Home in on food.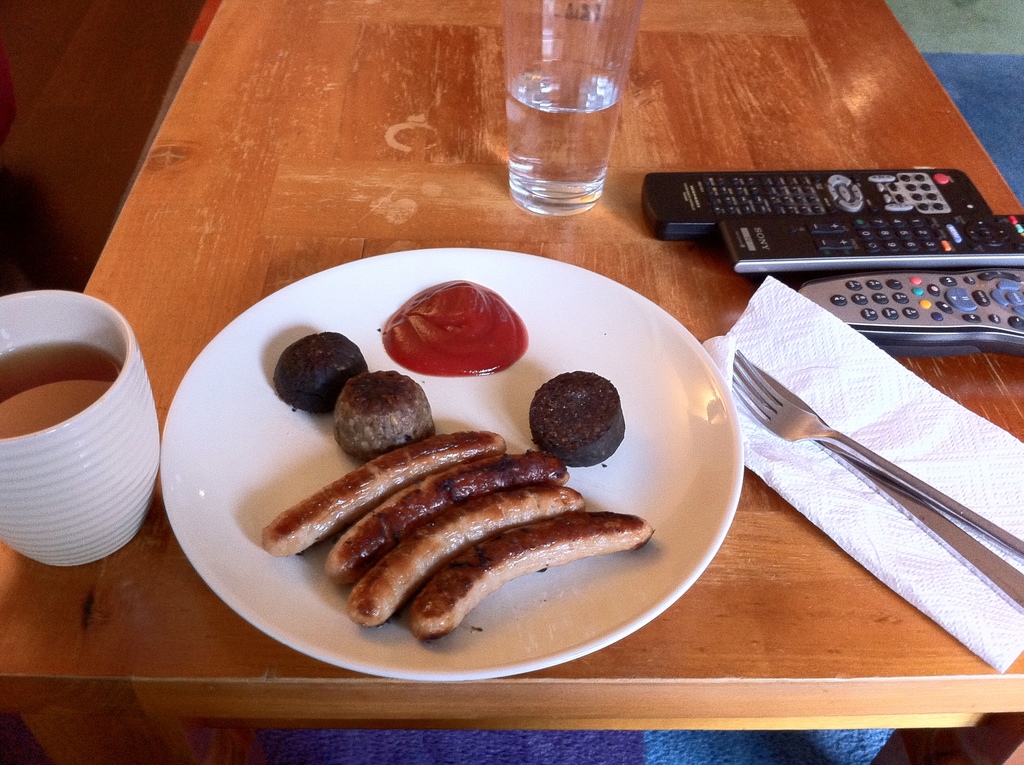
Homed in at rect(383, 278, 528, 377).
